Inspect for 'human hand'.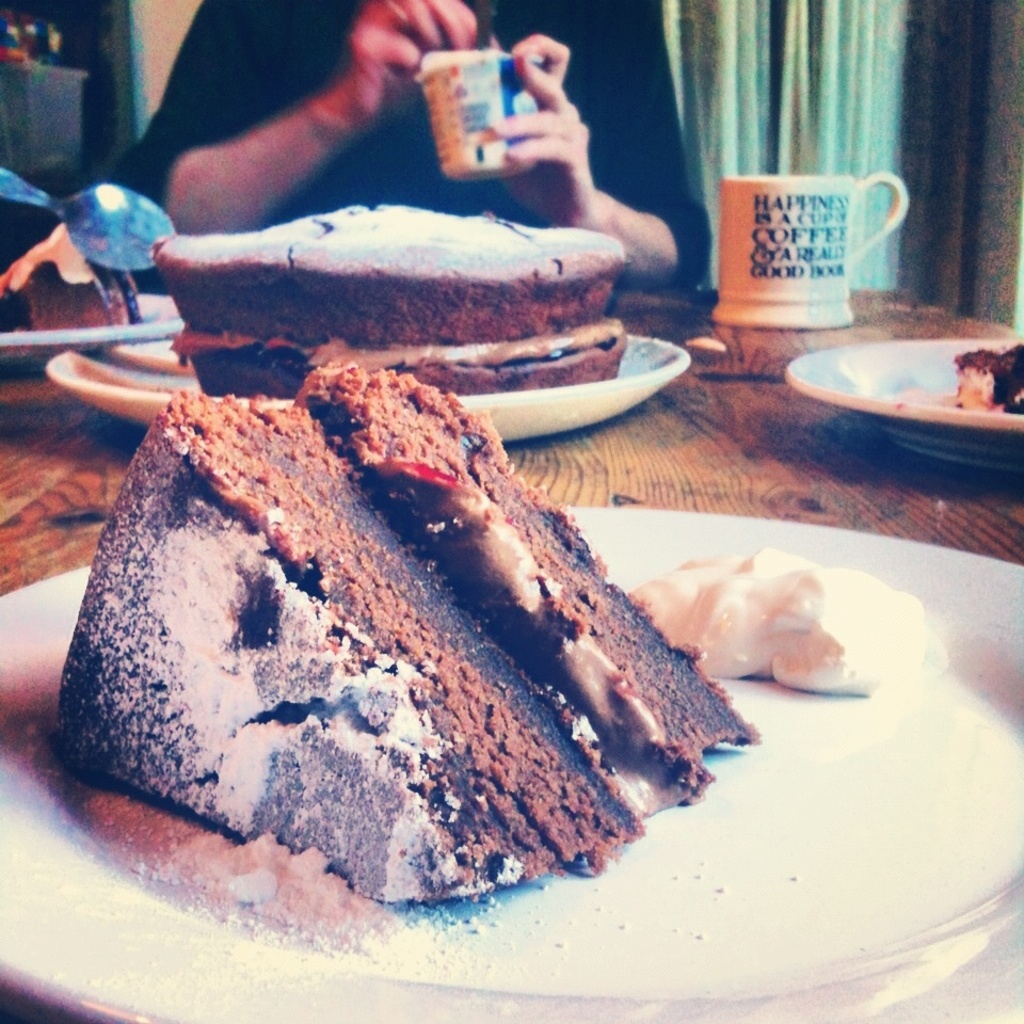
Inspection: [471, 43, 607, 185].
